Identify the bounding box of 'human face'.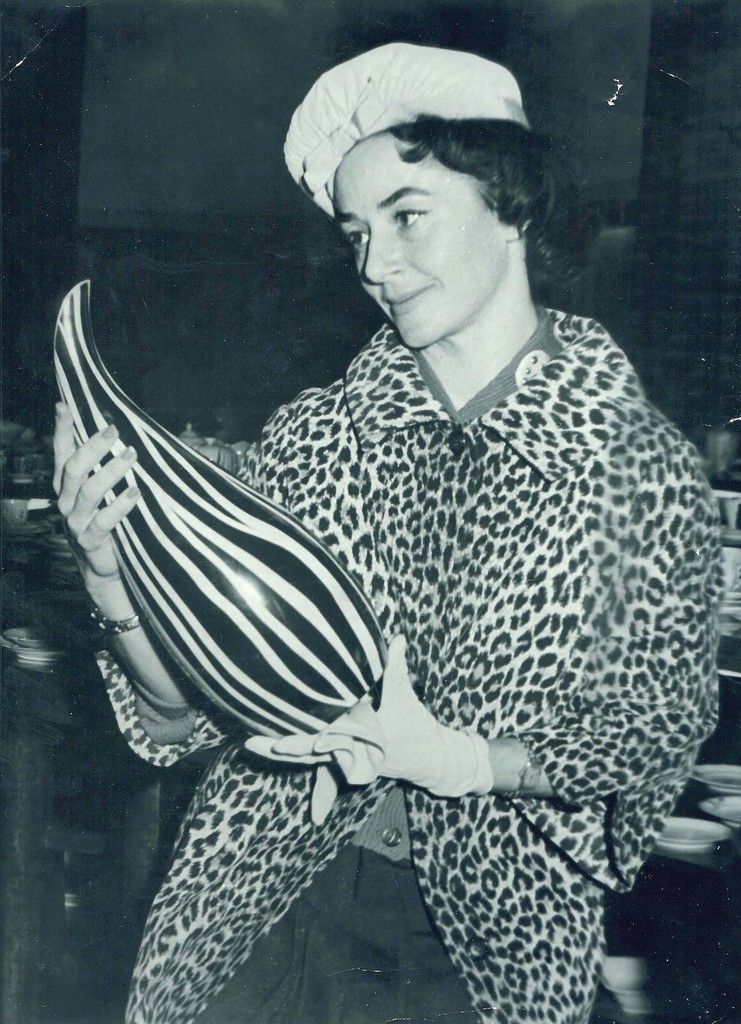
331,140,501,342.
